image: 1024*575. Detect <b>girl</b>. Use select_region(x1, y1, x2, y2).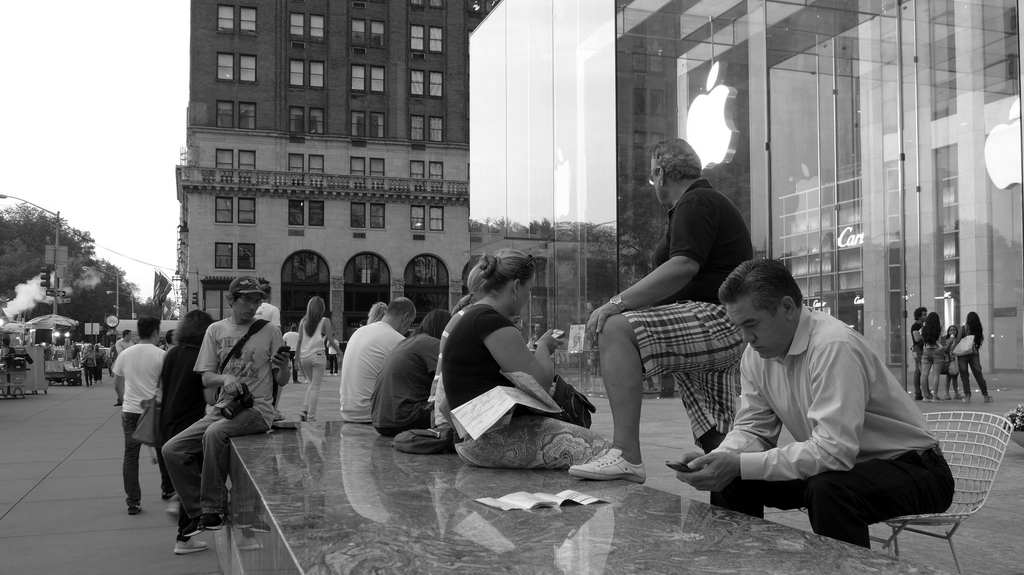
select_region(942, 324, 964, 398).
